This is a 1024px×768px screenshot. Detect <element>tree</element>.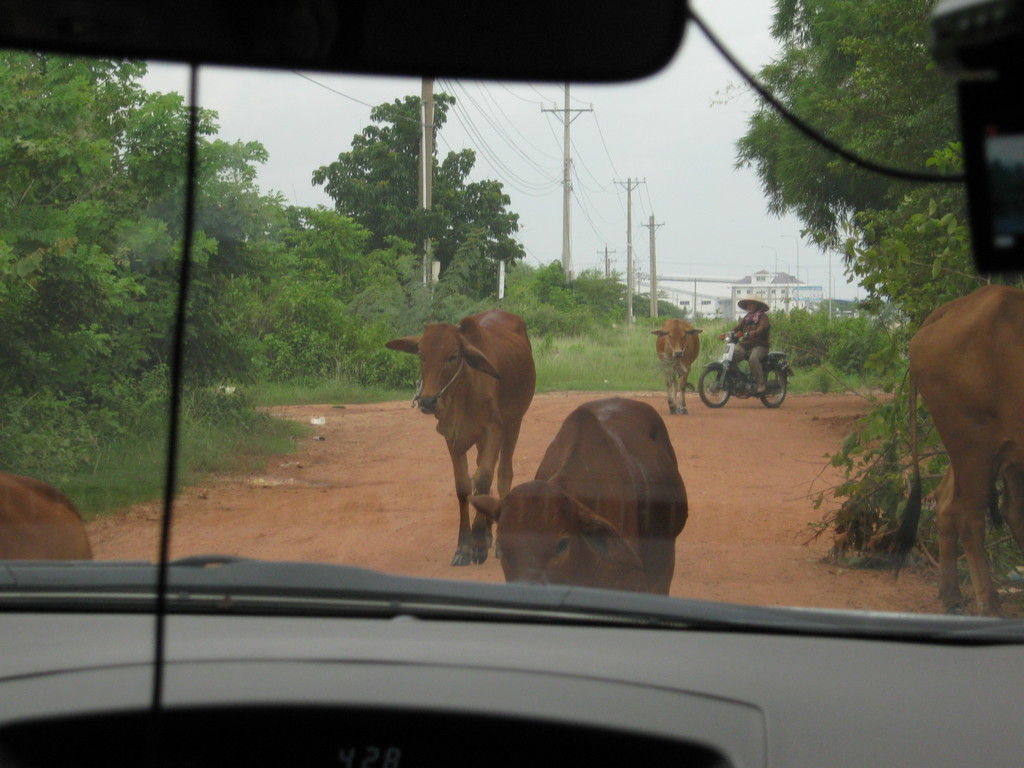
835/136/1023/344.
